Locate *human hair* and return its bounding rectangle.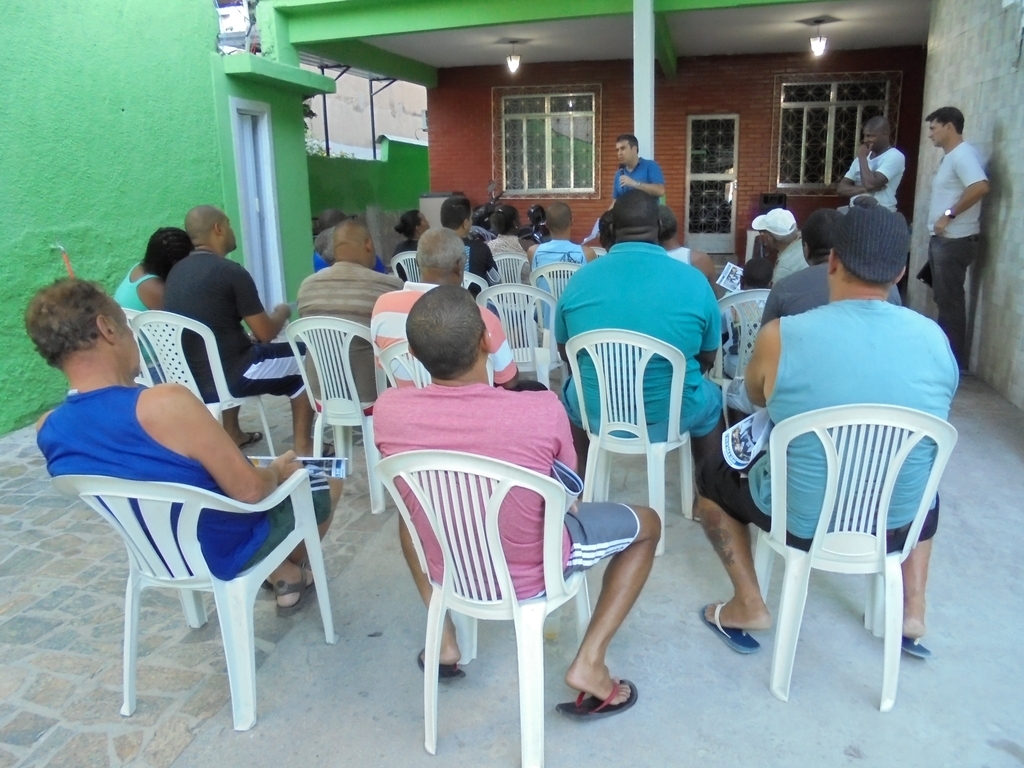
25/272/105/377.
